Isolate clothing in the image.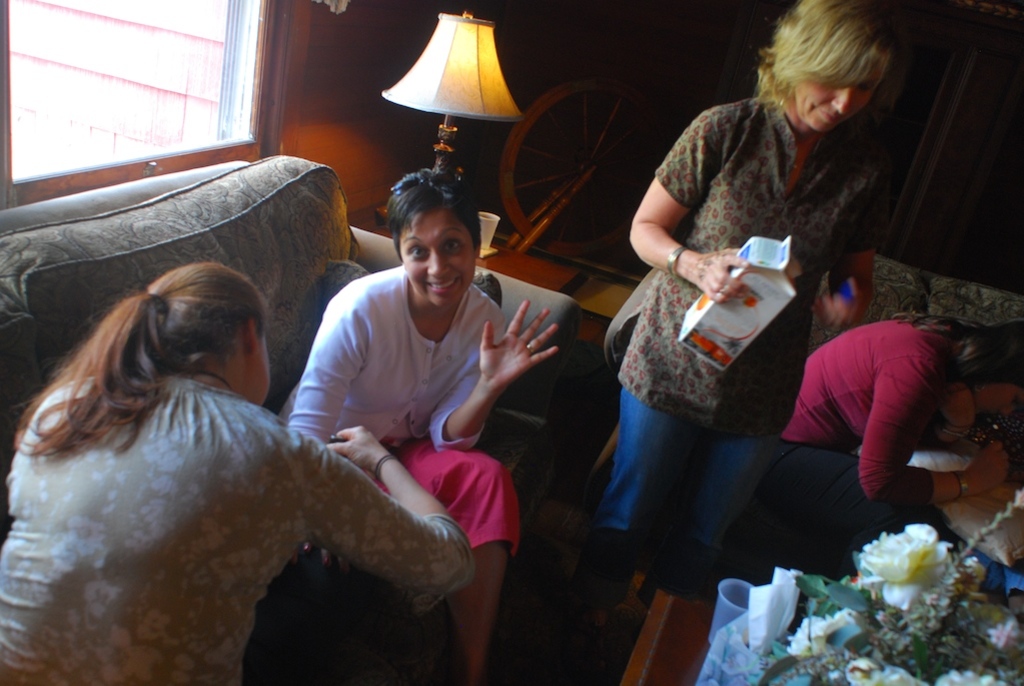
Isolated region: detection(750, 309, 963, 551).
